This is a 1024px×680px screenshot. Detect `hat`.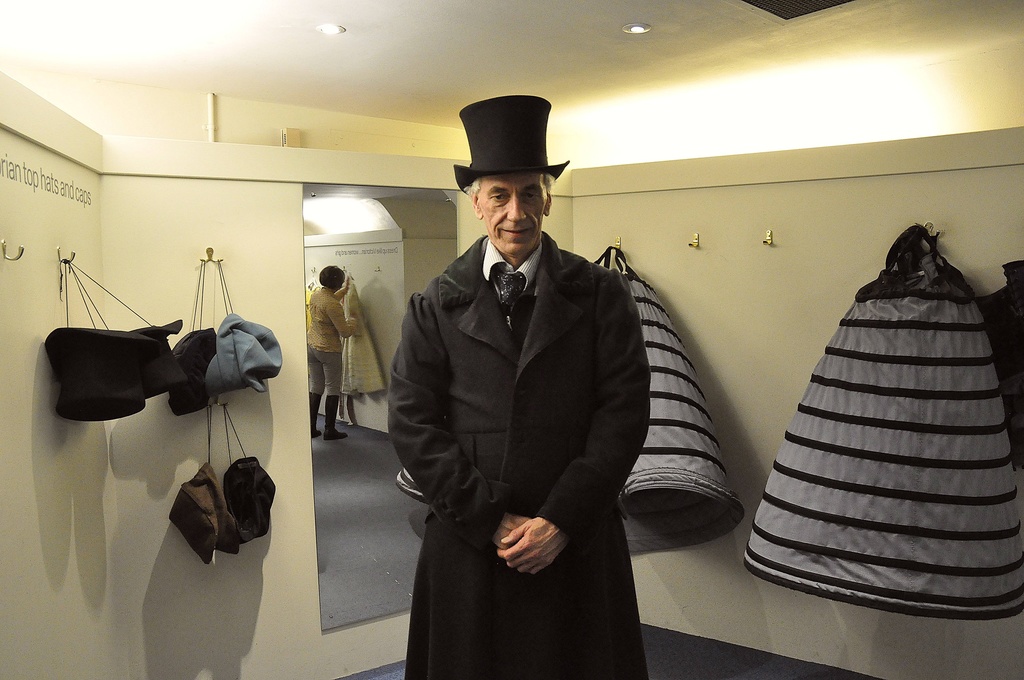
167:460:240:567.
